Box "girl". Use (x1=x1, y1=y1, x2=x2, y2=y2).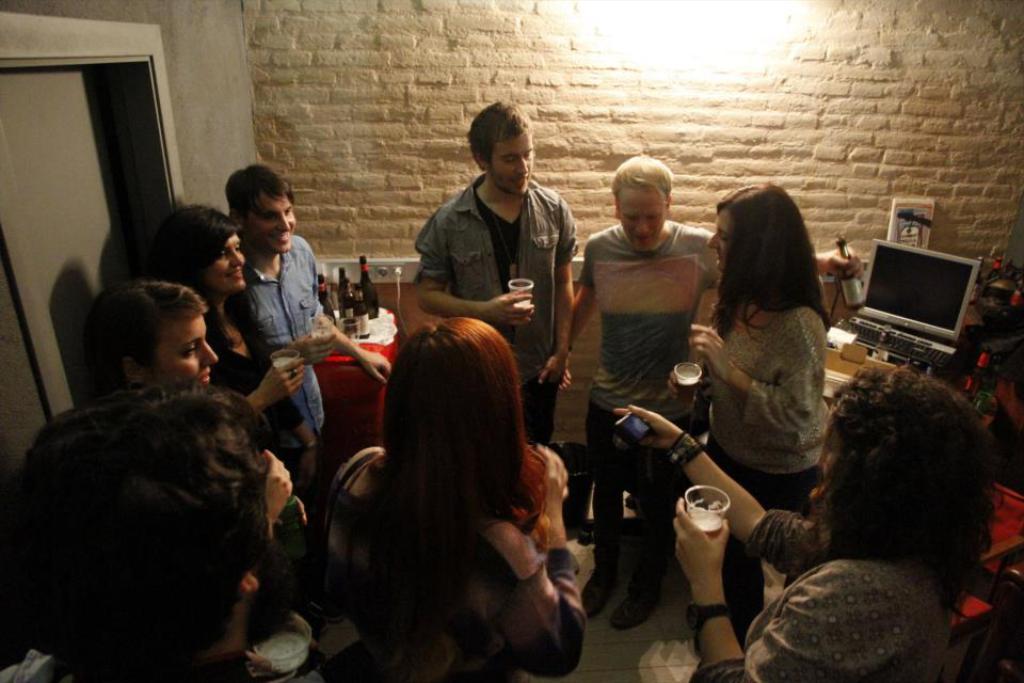
(x1=684, y1=172, x2=843, y2=619).
